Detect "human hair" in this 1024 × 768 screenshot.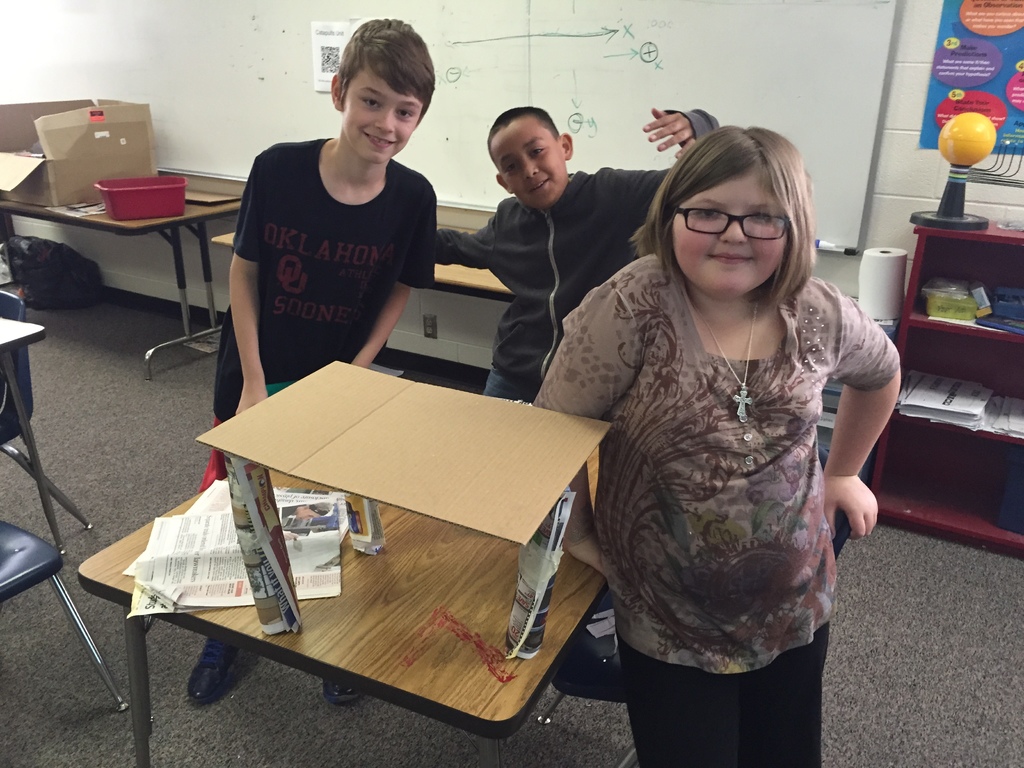
Detection: BBox(488, 108, 563, 173).
